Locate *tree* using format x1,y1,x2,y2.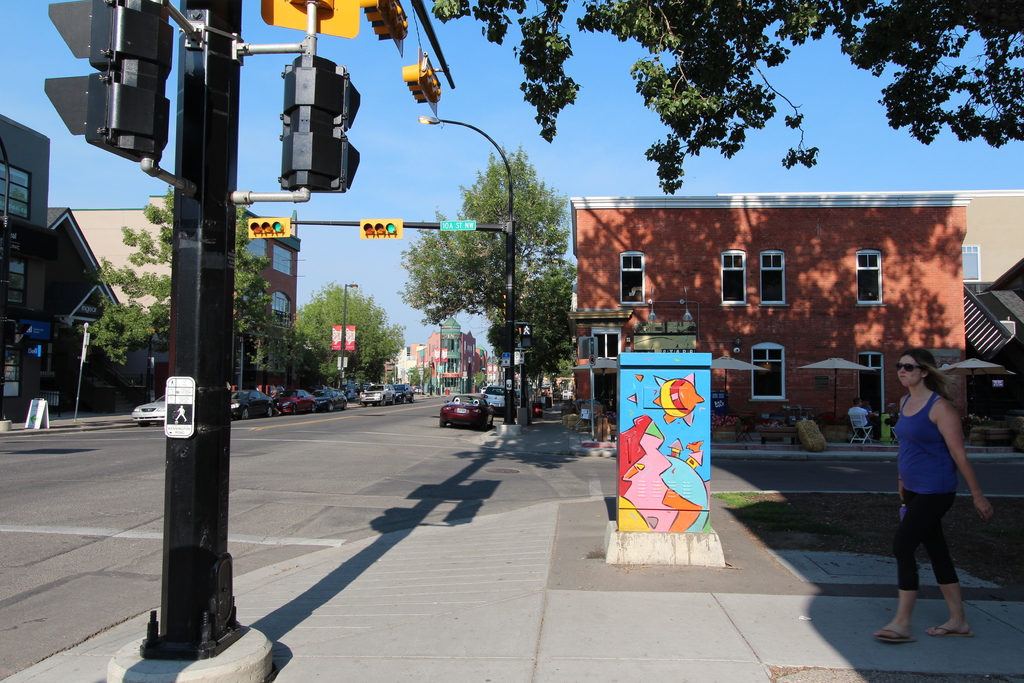
84,185,283,399.
